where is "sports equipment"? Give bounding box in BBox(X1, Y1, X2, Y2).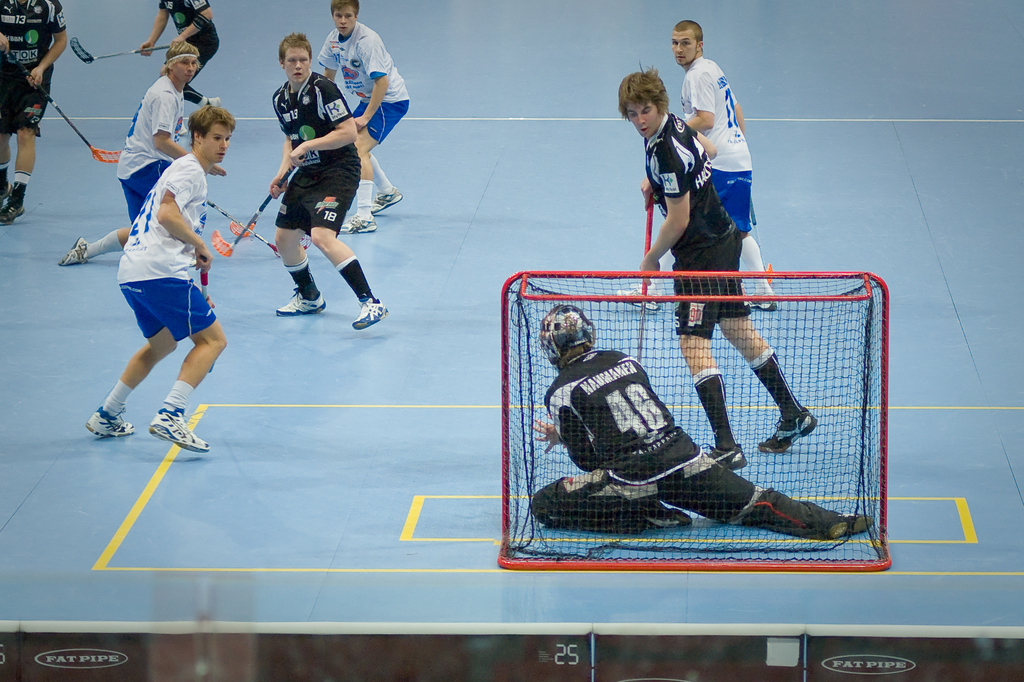
BBox(198, 200, 316, 262).
